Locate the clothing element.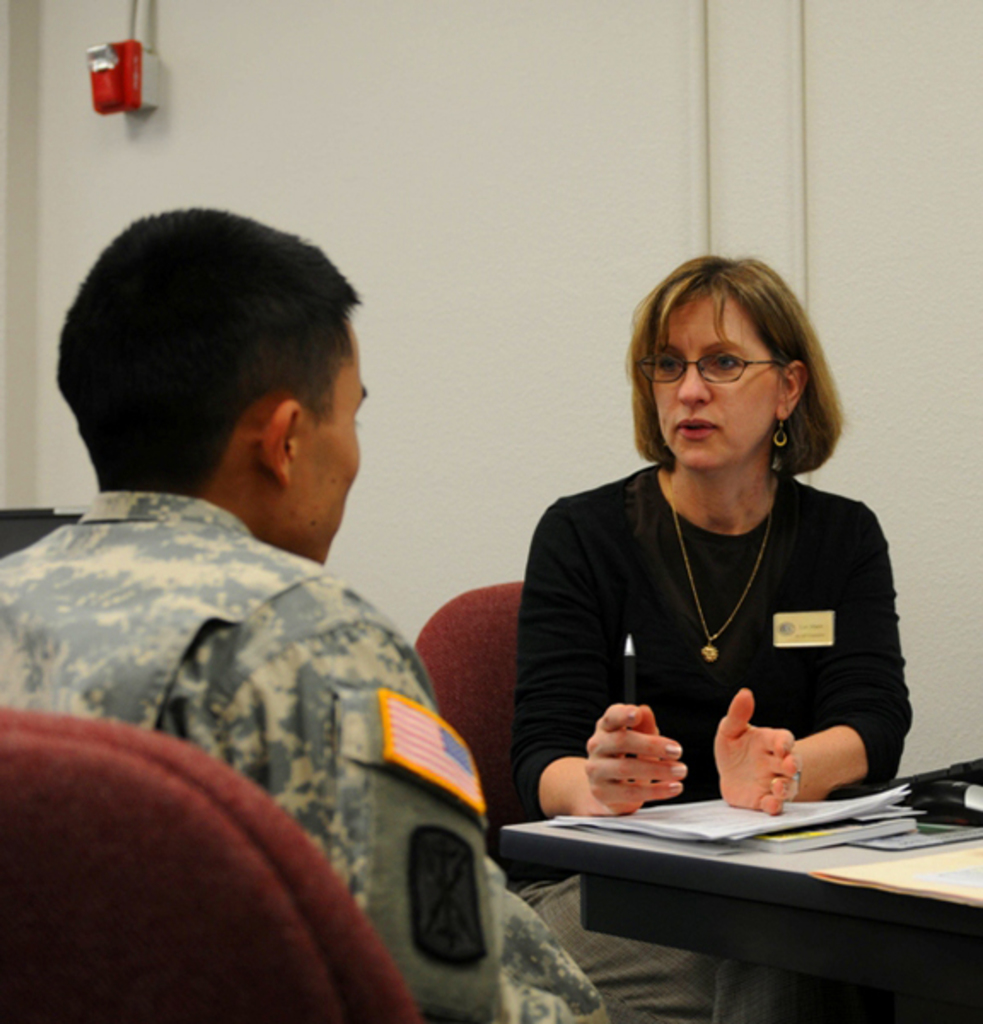
Element bbox: select_region(0, 492, 734, 1022).
